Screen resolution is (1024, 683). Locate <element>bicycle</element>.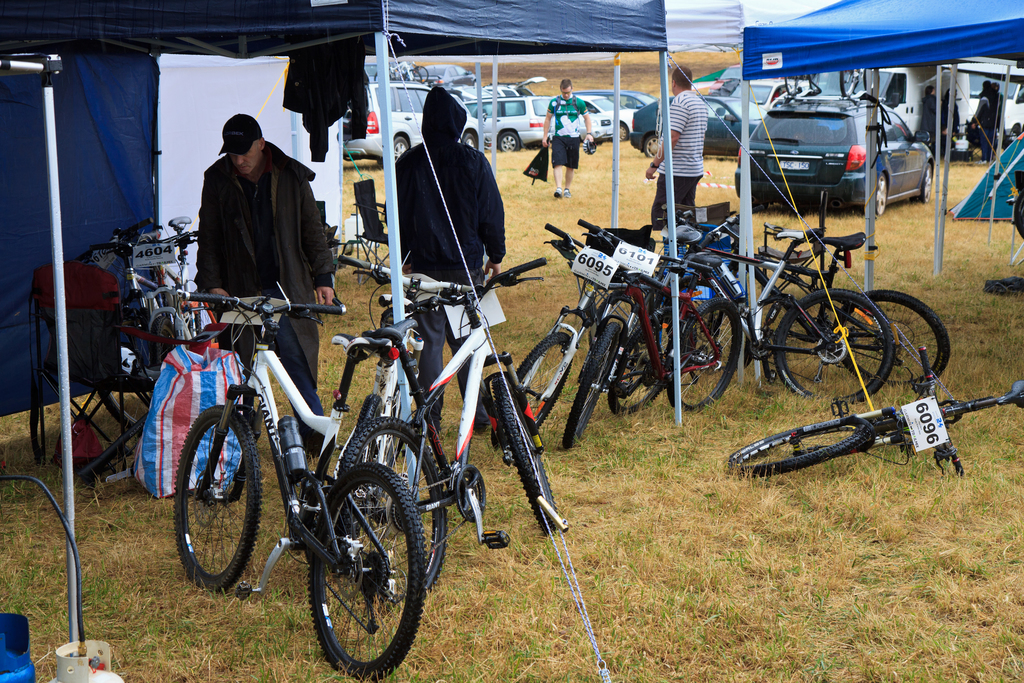
x1=721 y1=341 x2=1023 y2=487.
